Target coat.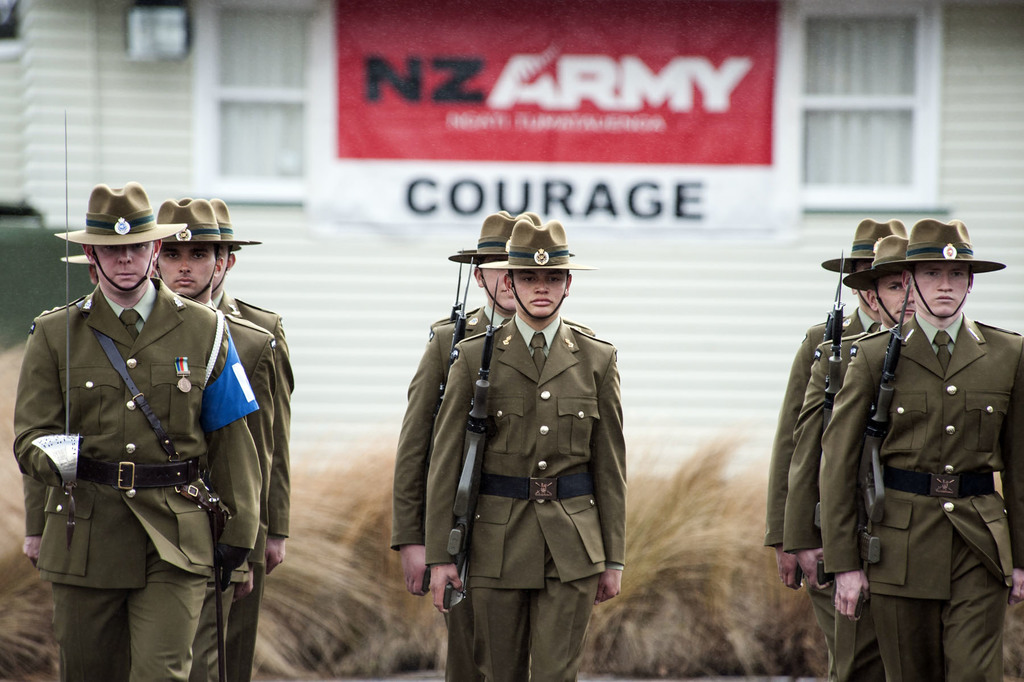
Target region: crop(817, 308, 1022, 610).
